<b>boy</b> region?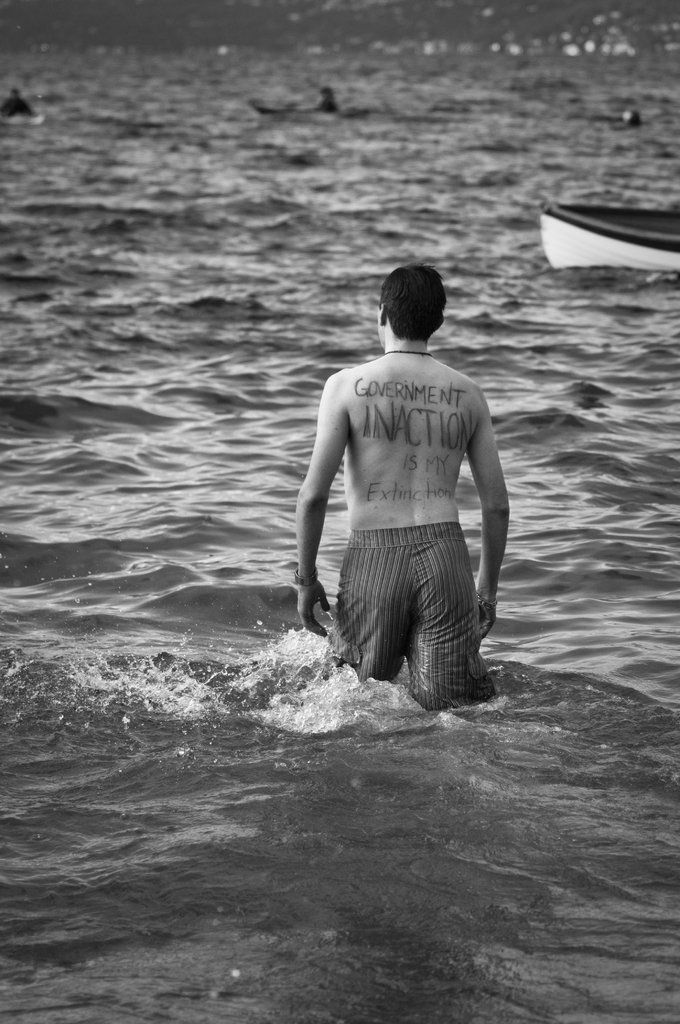
box=[293, 257, 515, 718]
